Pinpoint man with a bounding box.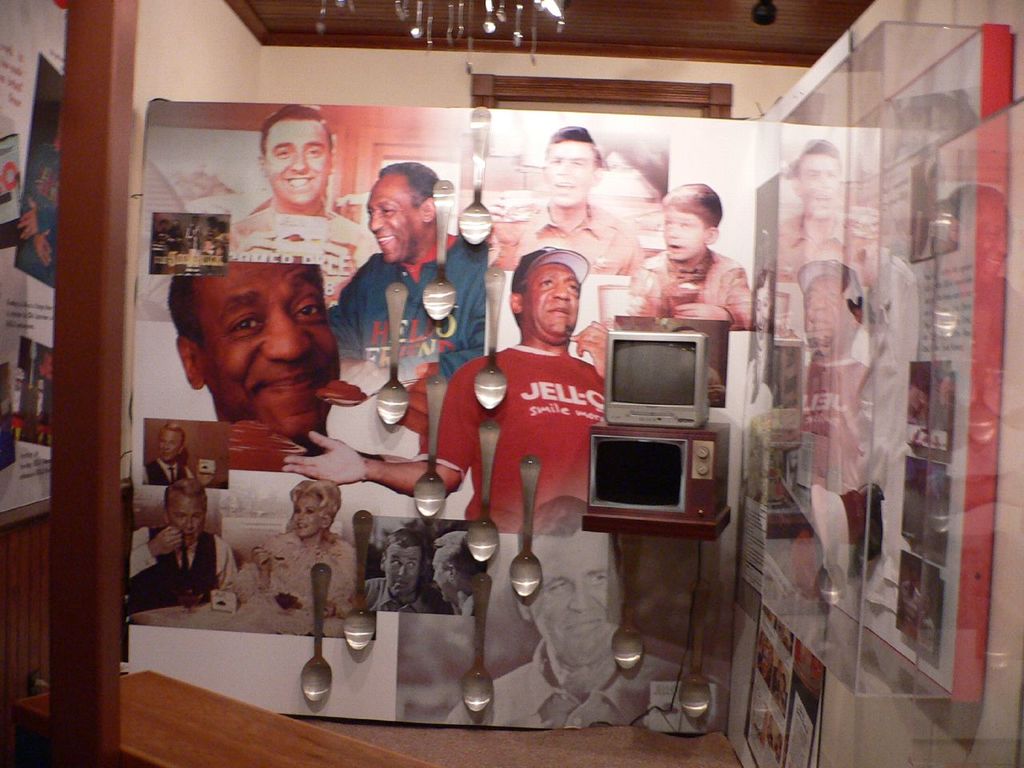
(left=126, top=476, right=252, bottom=606).
